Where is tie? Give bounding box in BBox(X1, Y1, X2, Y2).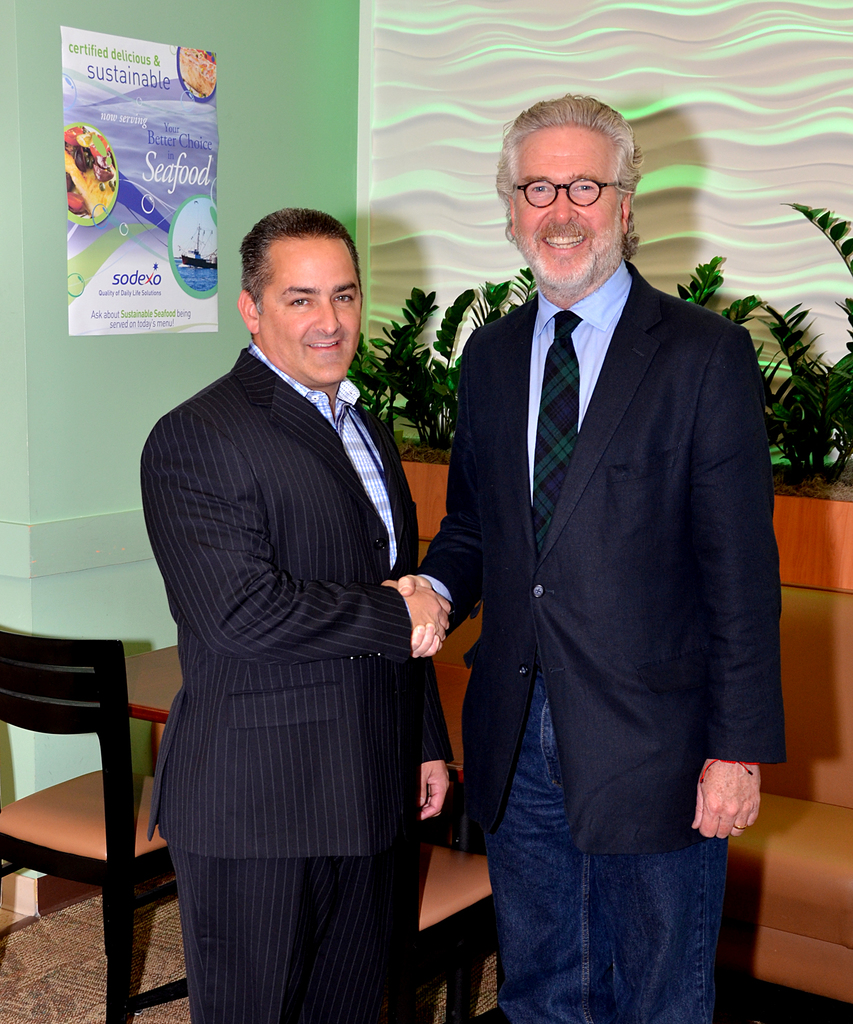
BBox(534, 310, 577, 566).
